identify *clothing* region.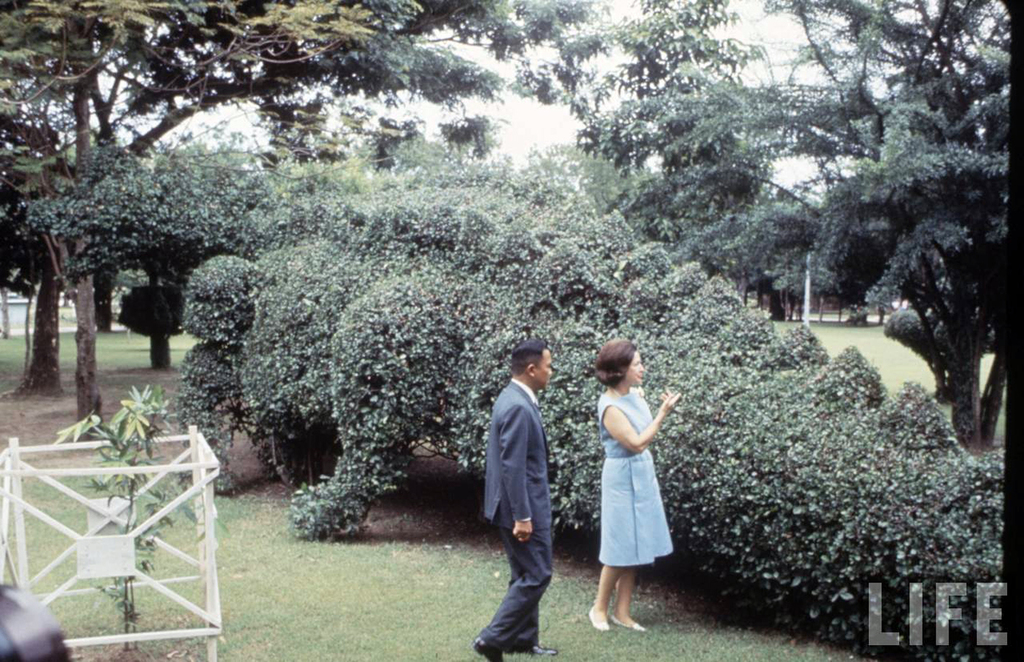
Region: (x1=476, y1=374, x2=557, y2=661).
